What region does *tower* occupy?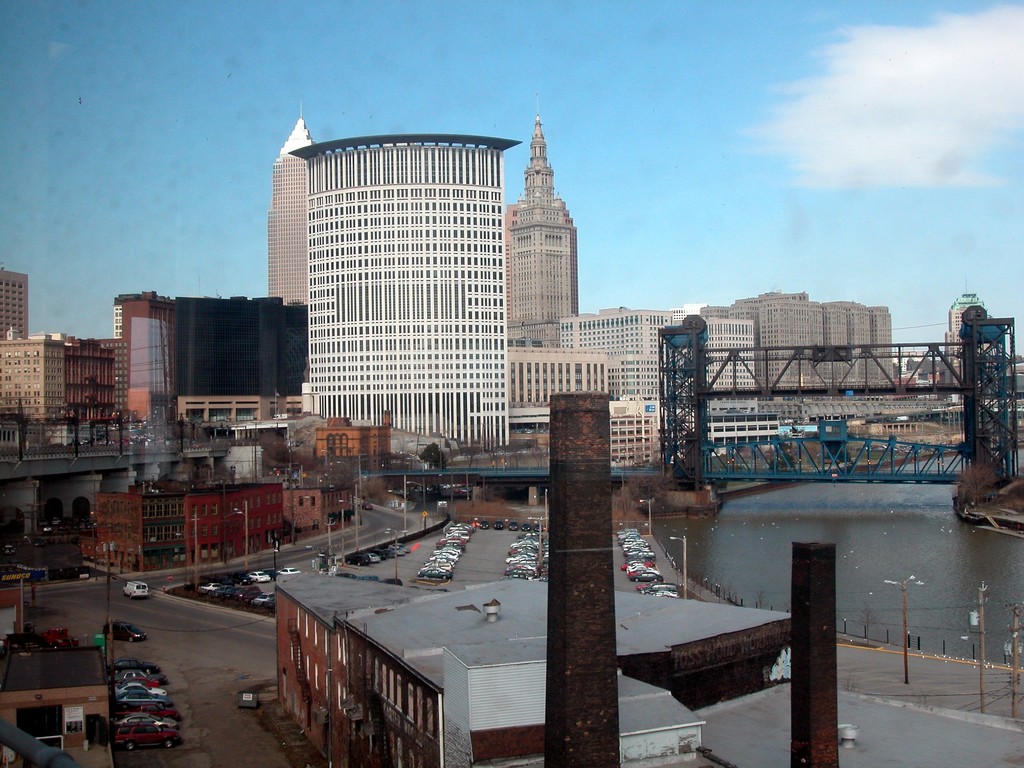
{"x1": 491, "y1": 106, "x2": 598, "y2": 346}.
